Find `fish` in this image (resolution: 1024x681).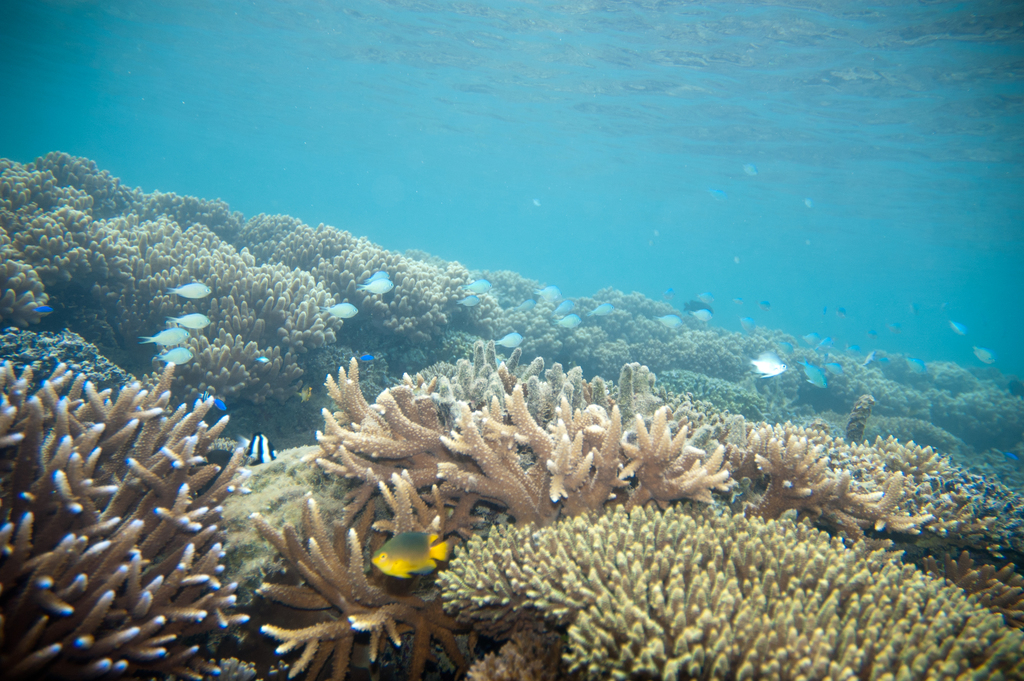
168, 285, 210, 300.
